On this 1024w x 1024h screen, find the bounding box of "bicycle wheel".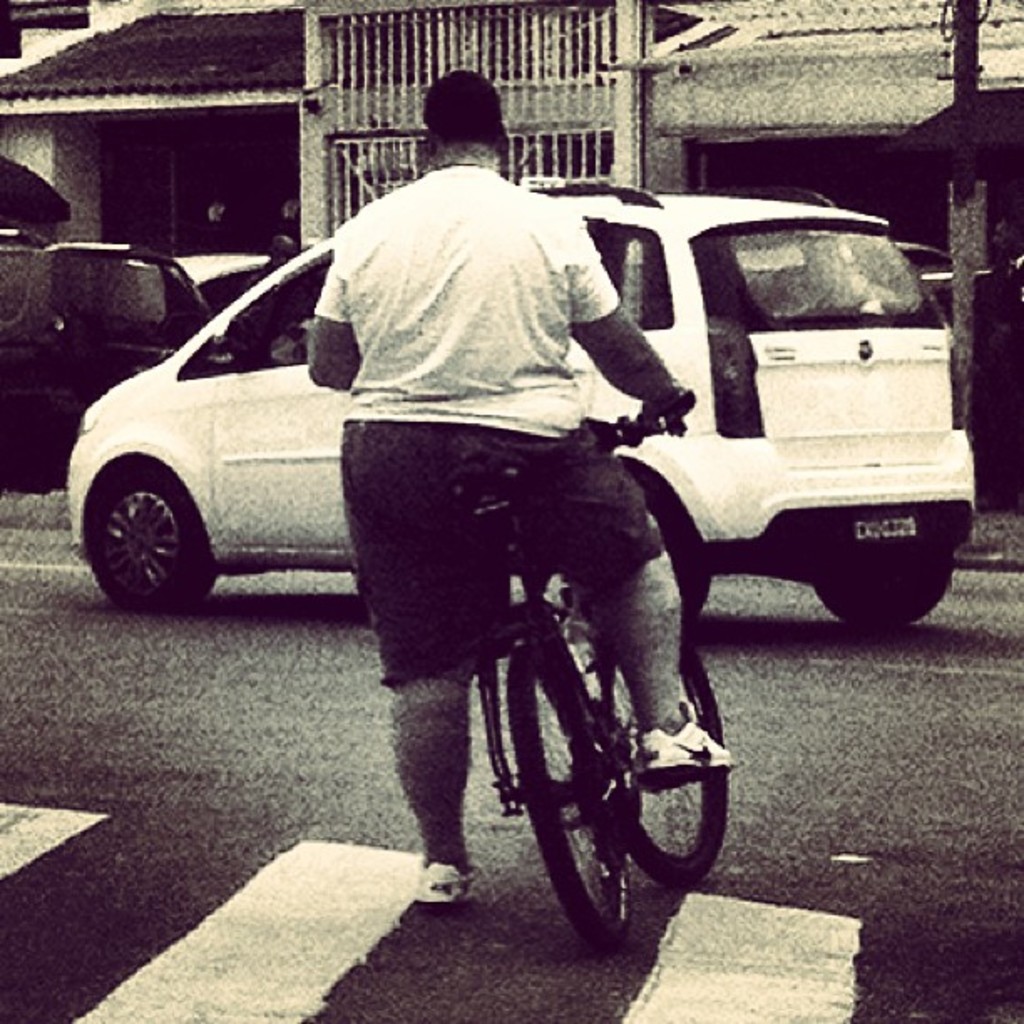
Bounding box: 622,626,735,882.
